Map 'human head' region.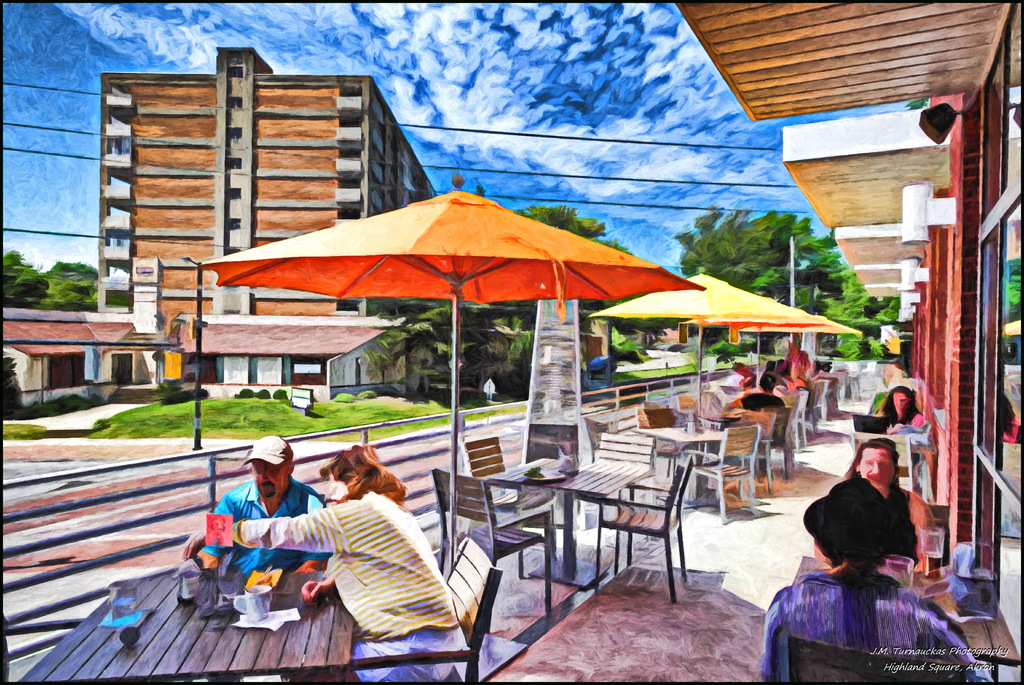
Mapped to {"left": 890, "top": 386, "right": 916, "bottom": 417}.
